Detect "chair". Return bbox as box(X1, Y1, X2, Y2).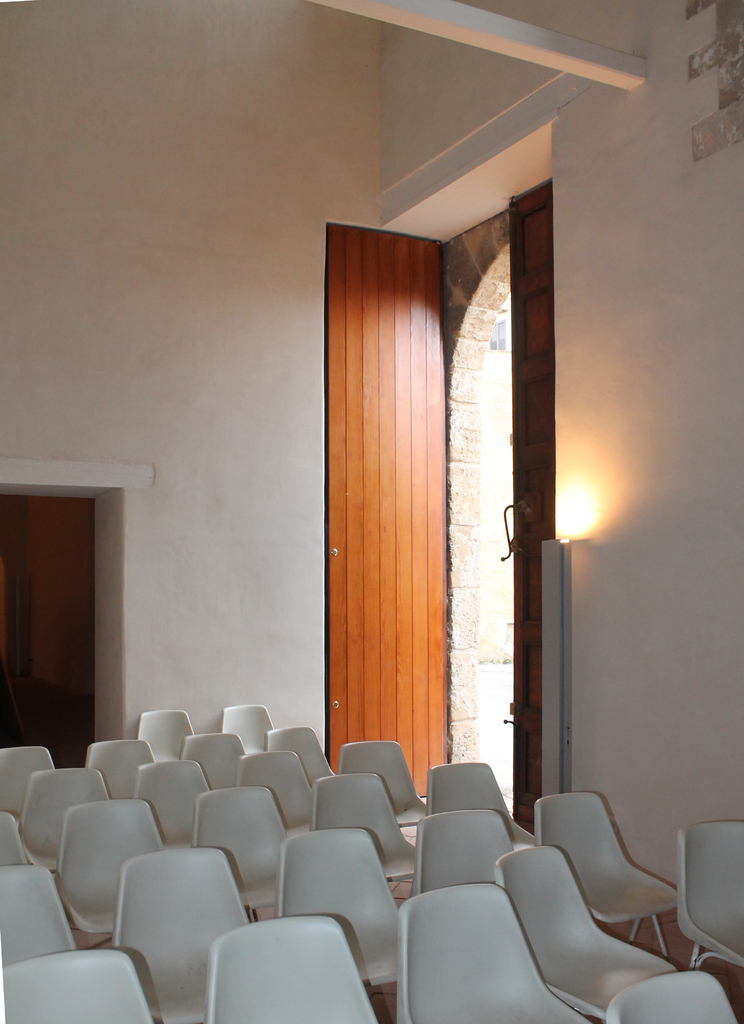
box(329, 742, 431, 833).
